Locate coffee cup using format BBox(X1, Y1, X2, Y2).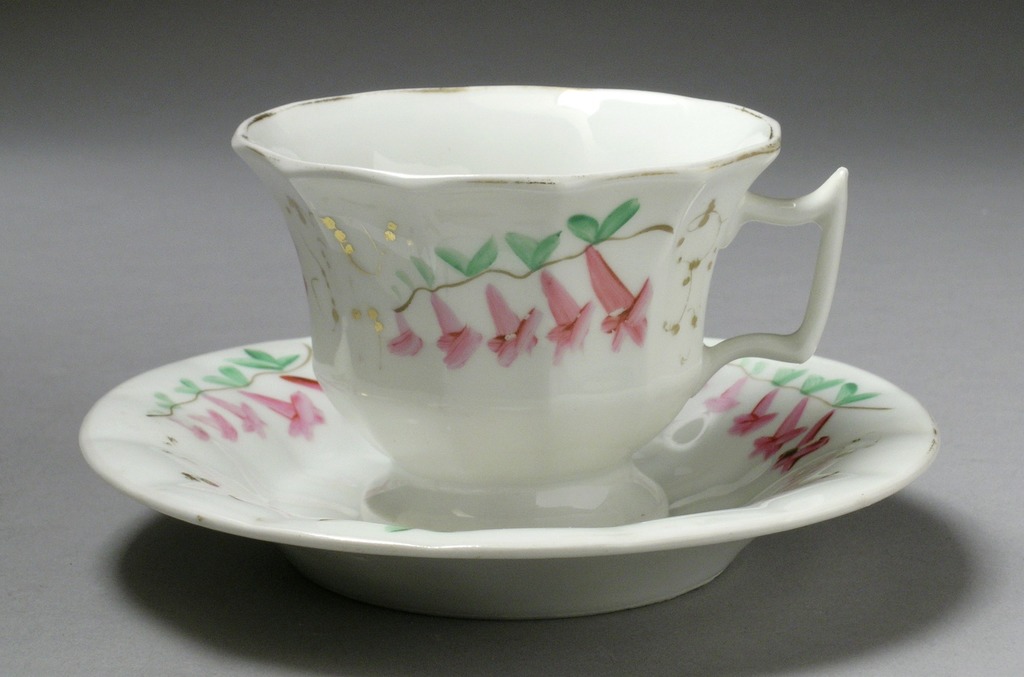
BBox(212, 83, 856, 484).
